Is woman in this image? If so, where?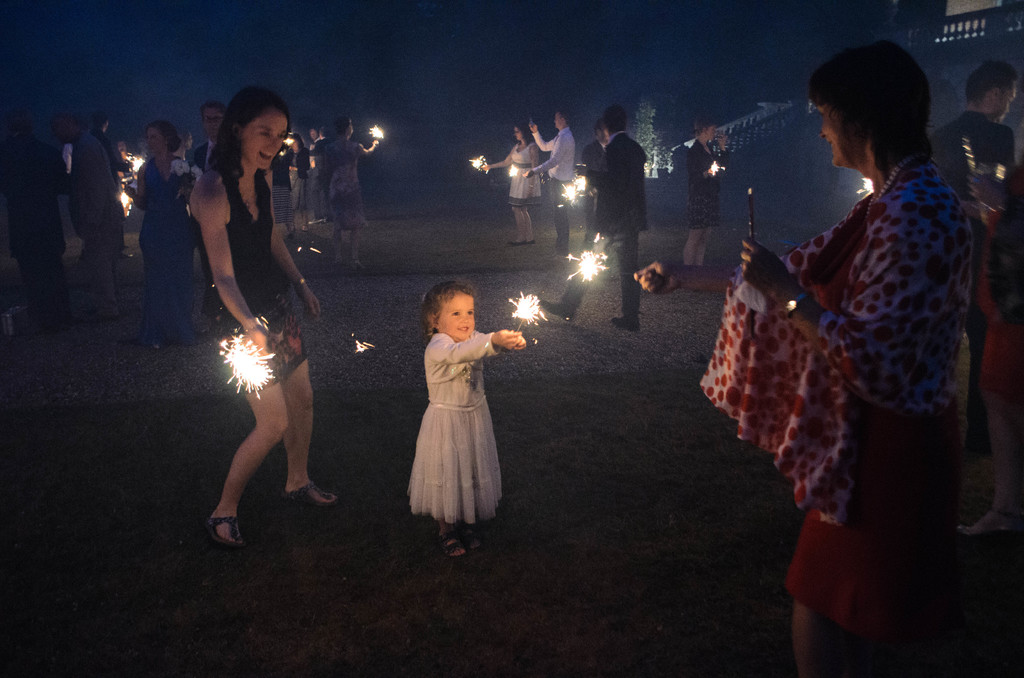
Yes, at [327,115,388,271].
